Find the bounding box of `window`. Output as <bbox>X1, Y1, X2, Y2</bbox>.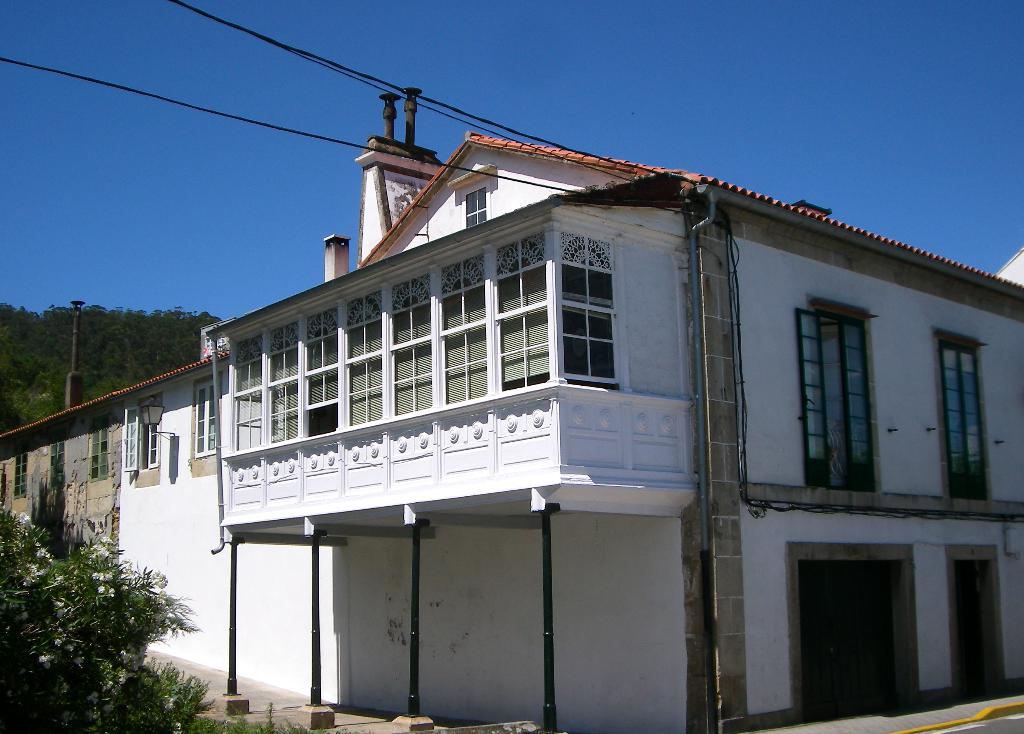
<bbox>88, 415, 118, 487</bbox>.
